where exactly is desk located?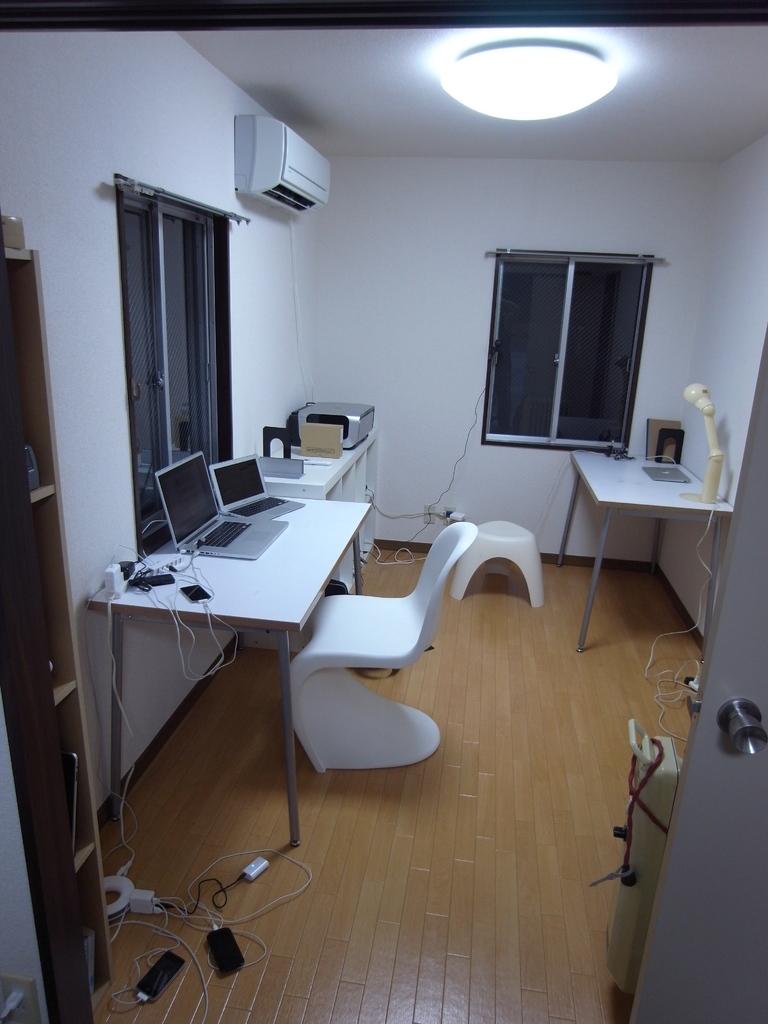
Its bounding box is 550:452:735:659.
